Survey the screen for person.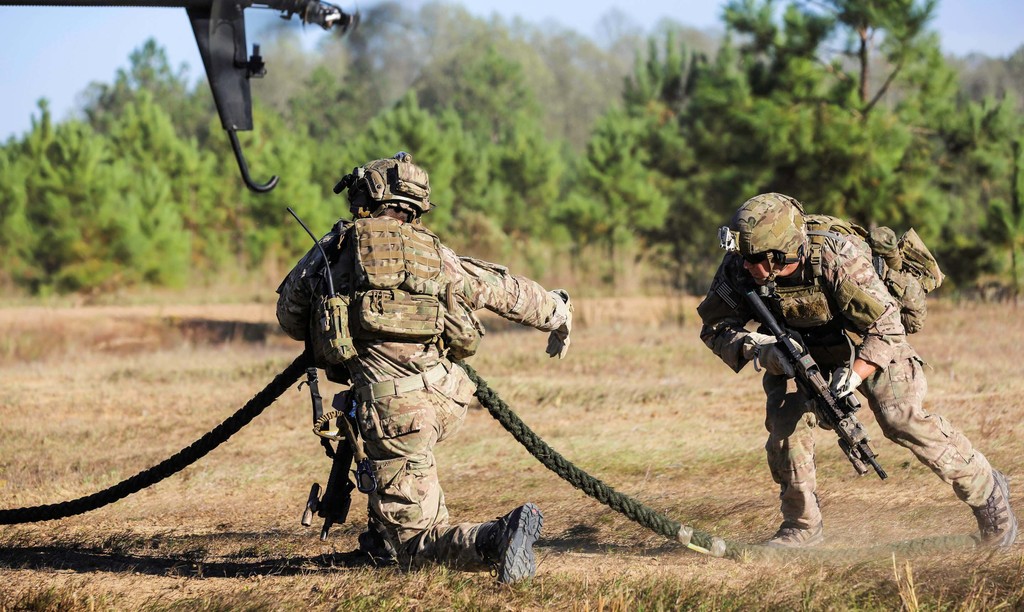
Survey found: [273,154,570,586].
